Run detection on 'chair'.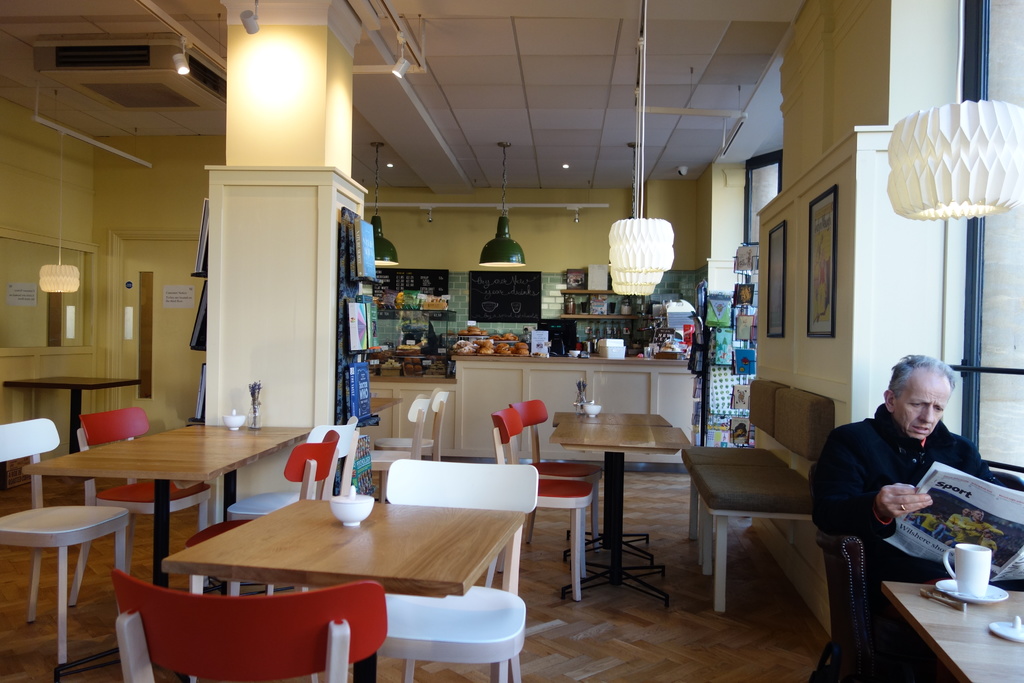
Result: (382,389,449,456).
